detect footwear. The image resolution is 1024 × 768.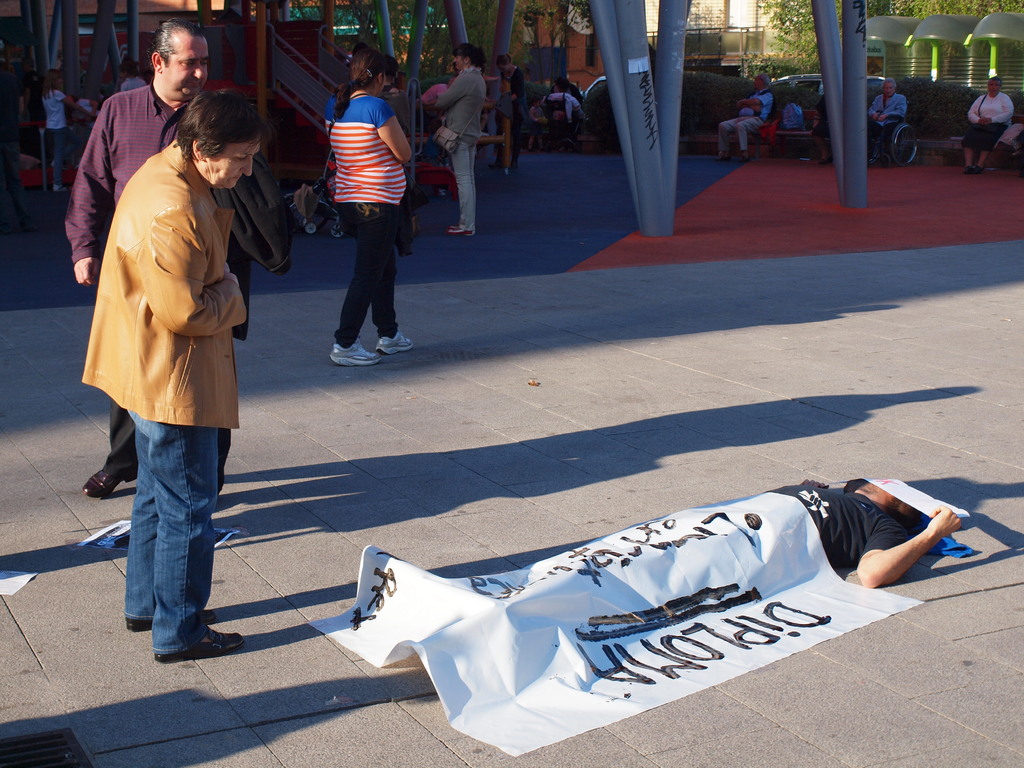
bbox=(712, 154, 728, 159).
